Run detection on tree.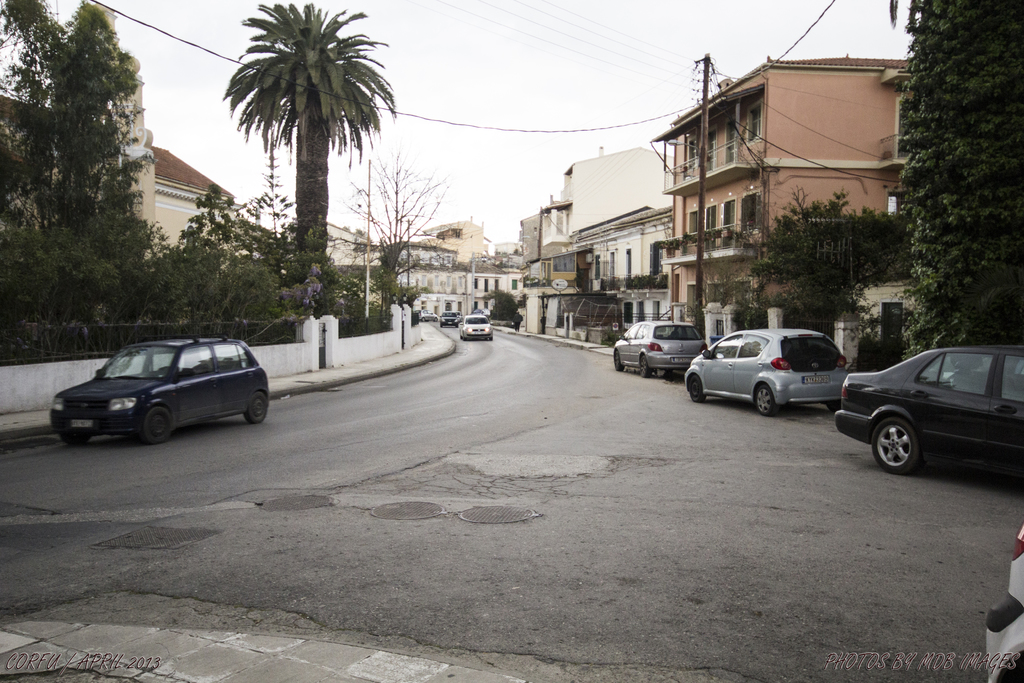
Result: bbox(0, 0, 162, 297).
